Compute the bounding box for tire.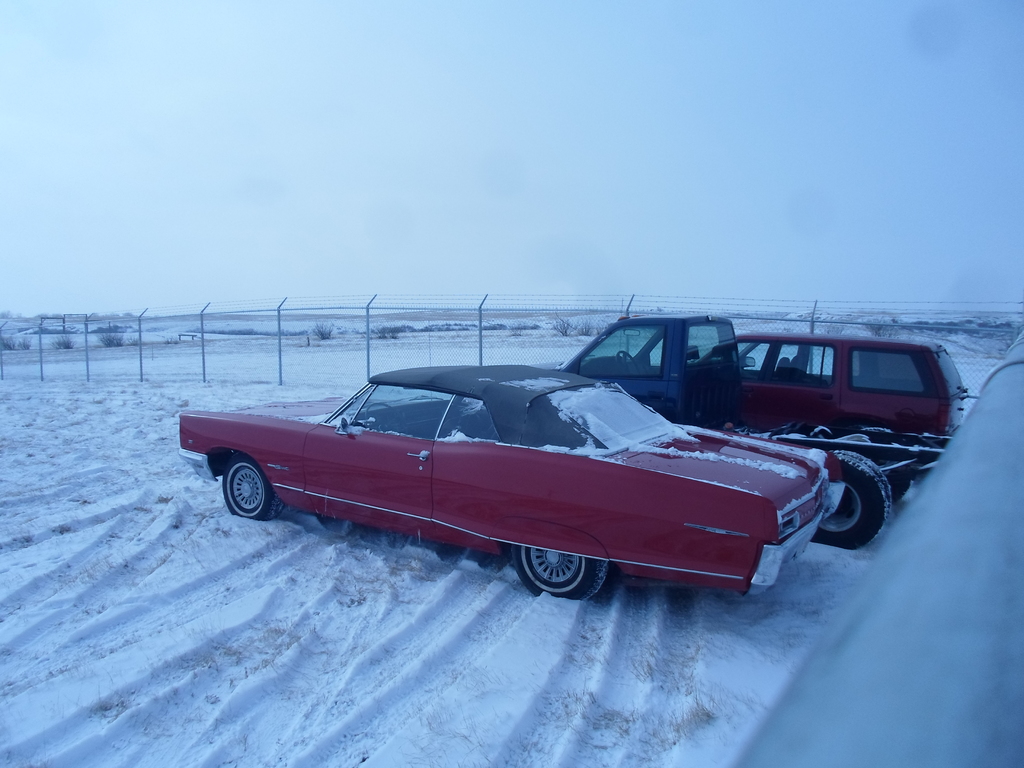
[491,536,609,605].
